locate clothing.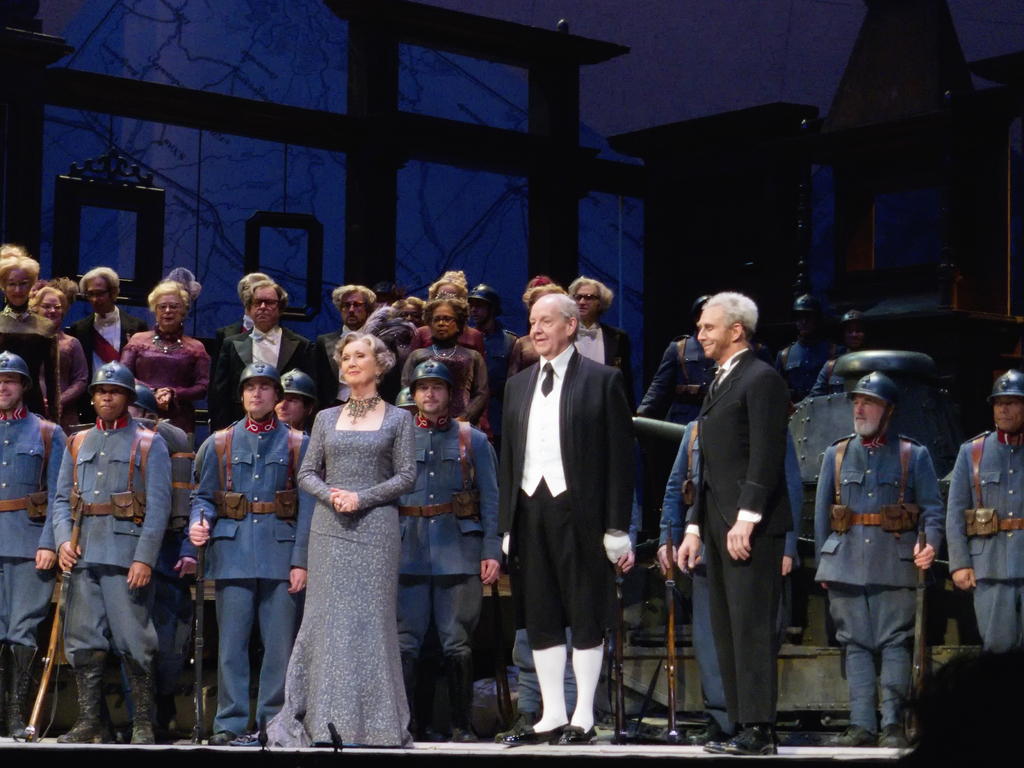
Bounding box: box(643, 343, 703, 439).
